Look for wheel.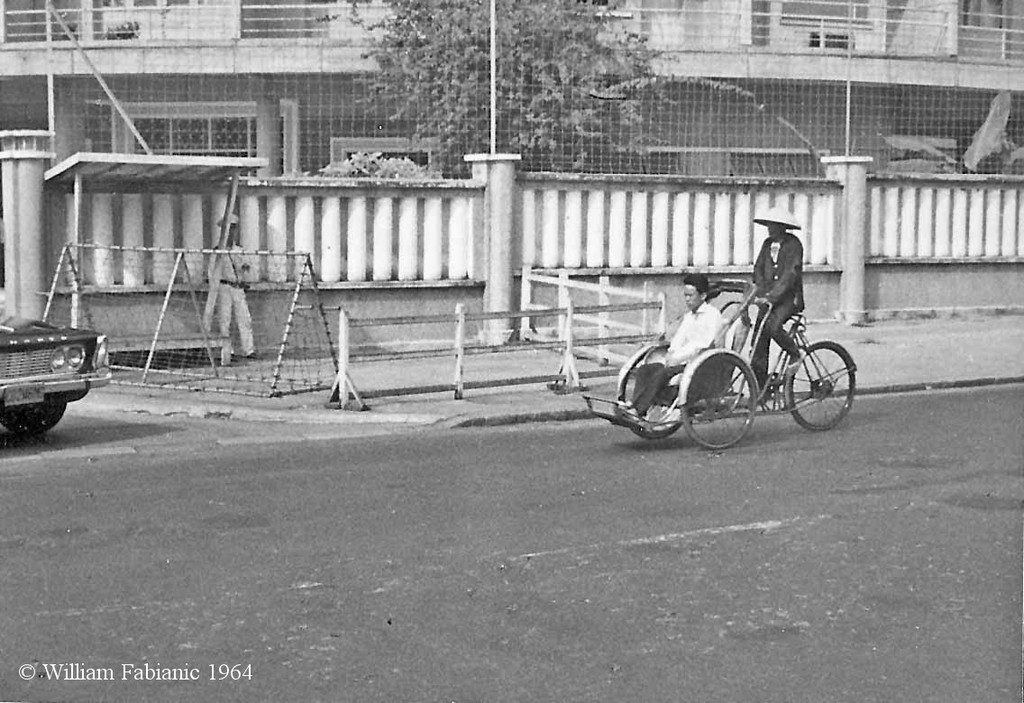
Found: detection(684, 356, 758, 443).
